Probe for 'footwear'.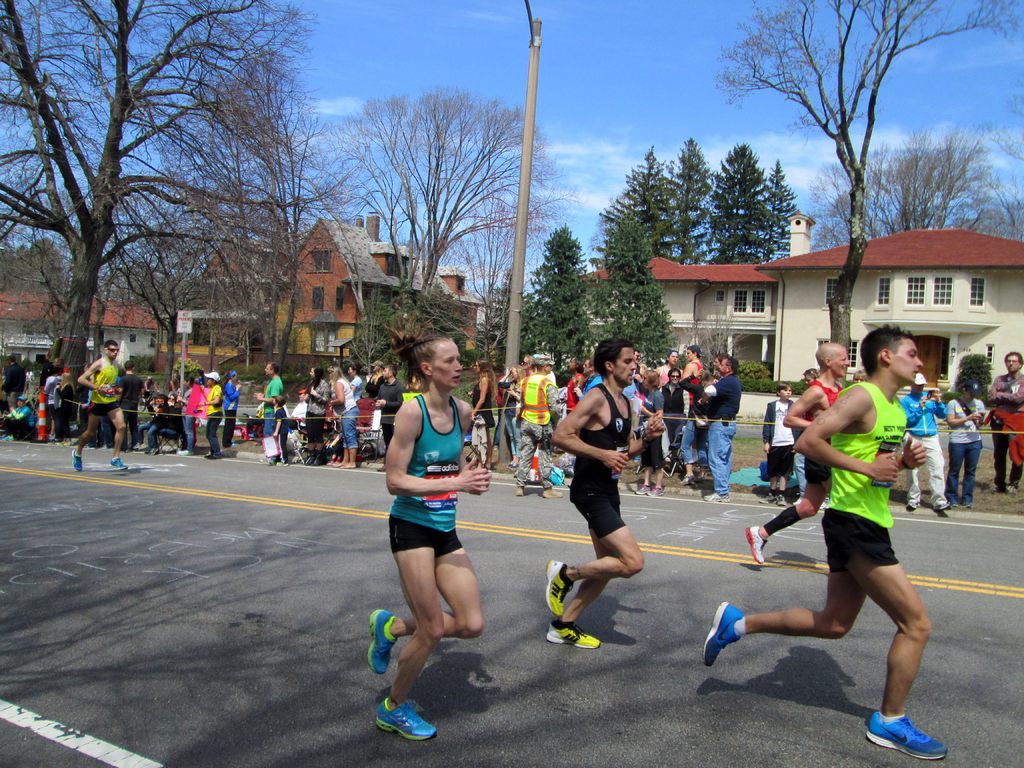
Probe result: box(795, 493, 803, 501).
